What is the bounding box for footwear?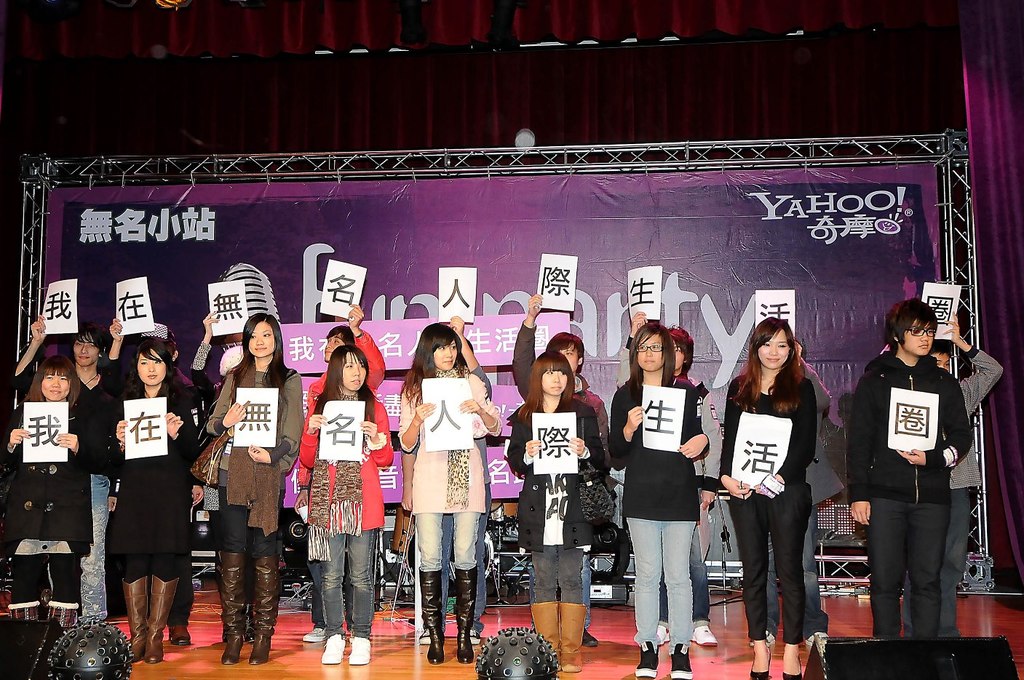
bbox(241, 603, 254, 644).
